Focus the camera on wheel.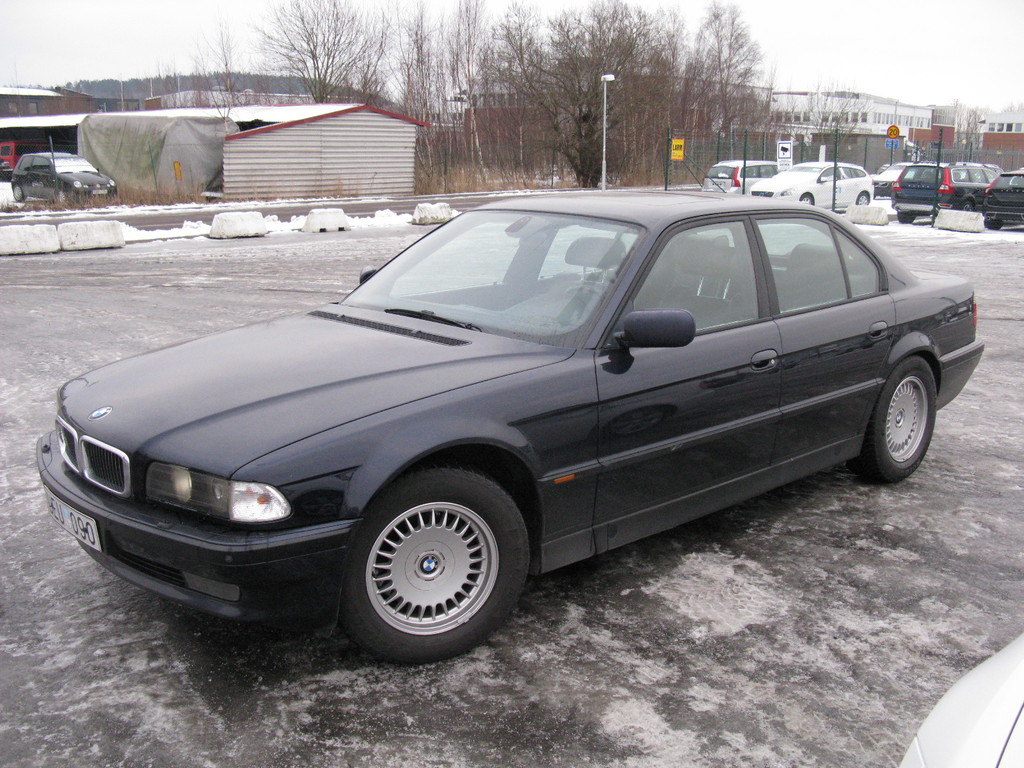
Focus region: (857, 193, 870, 205).
